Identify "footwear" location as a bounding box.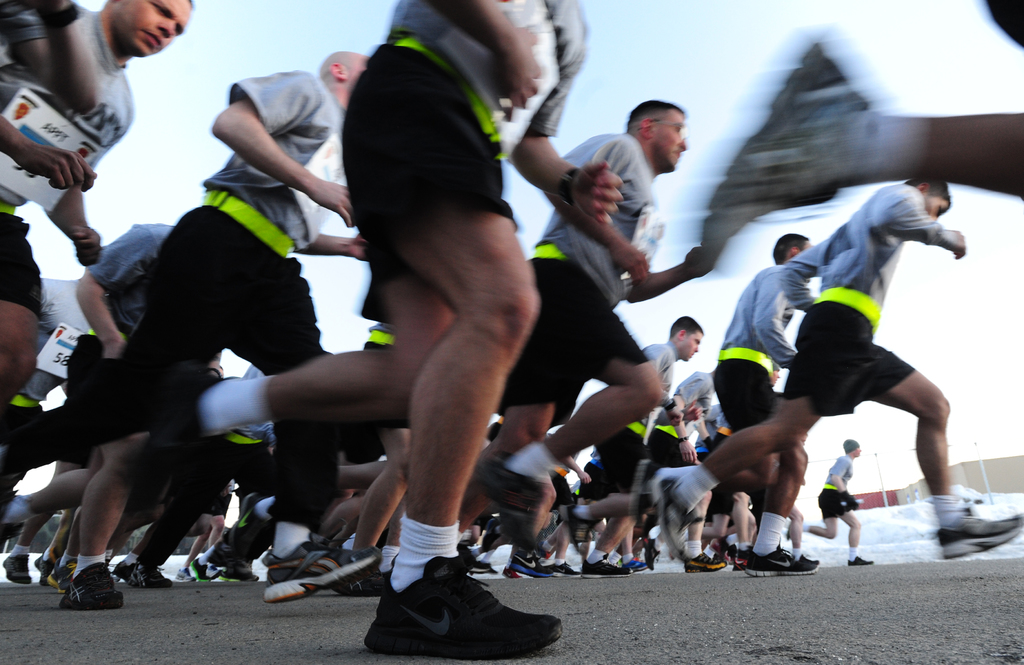
<bbox>678, 547, 725, 573</bbox>.
